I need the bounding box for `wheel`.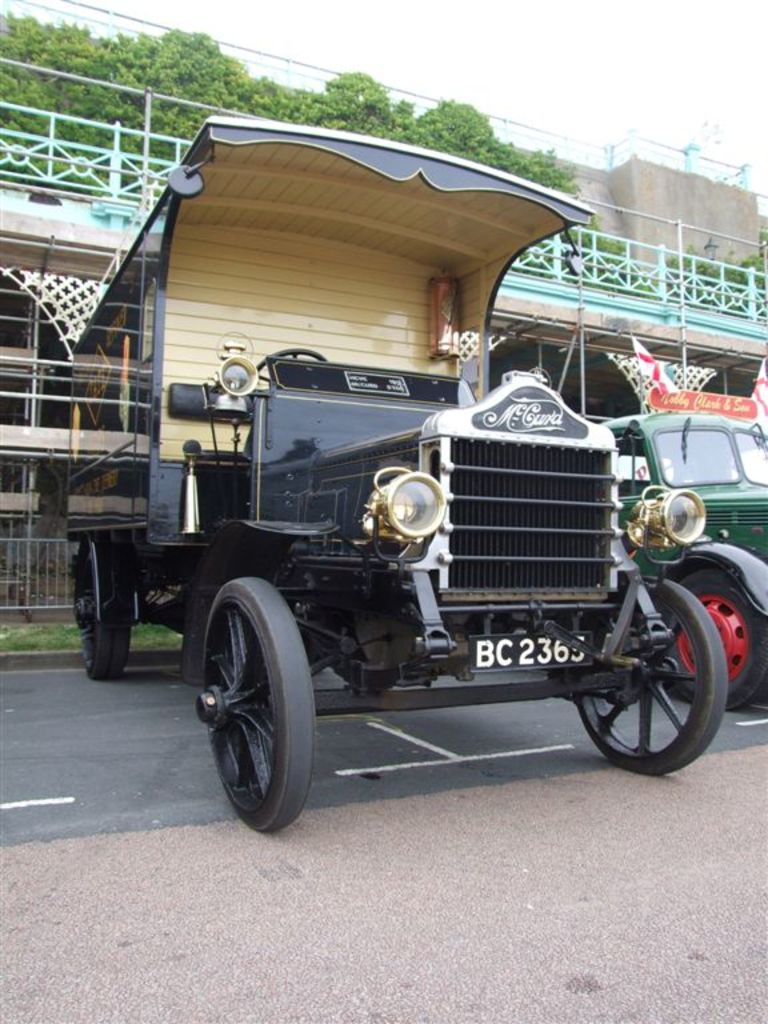
Here it is: <region>573, 576, 725, 777</region>.
